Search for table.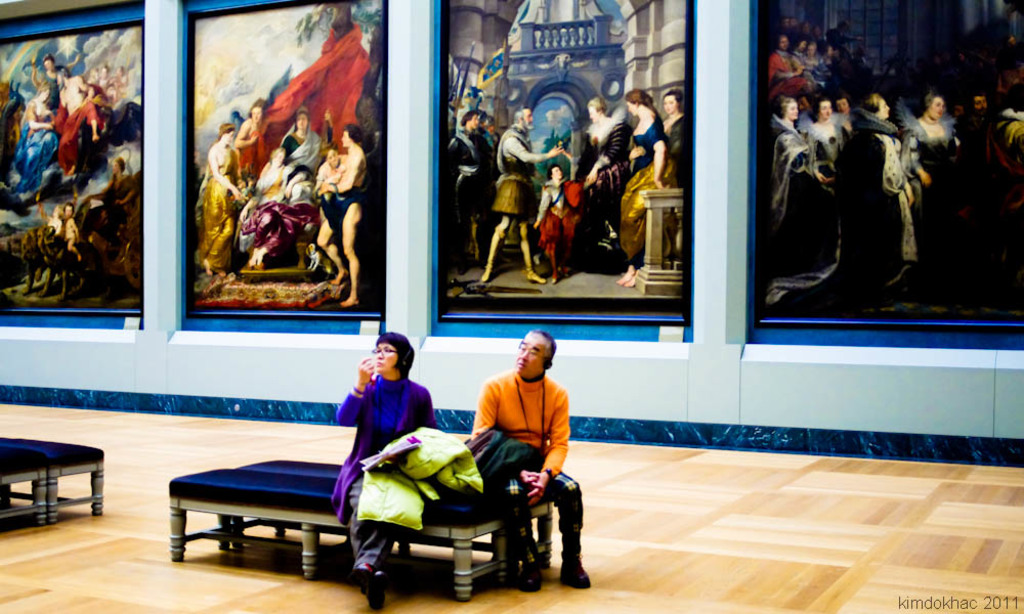
Found at {"left": 0, "top": 446, "right": 52, "bottom": 535}.
